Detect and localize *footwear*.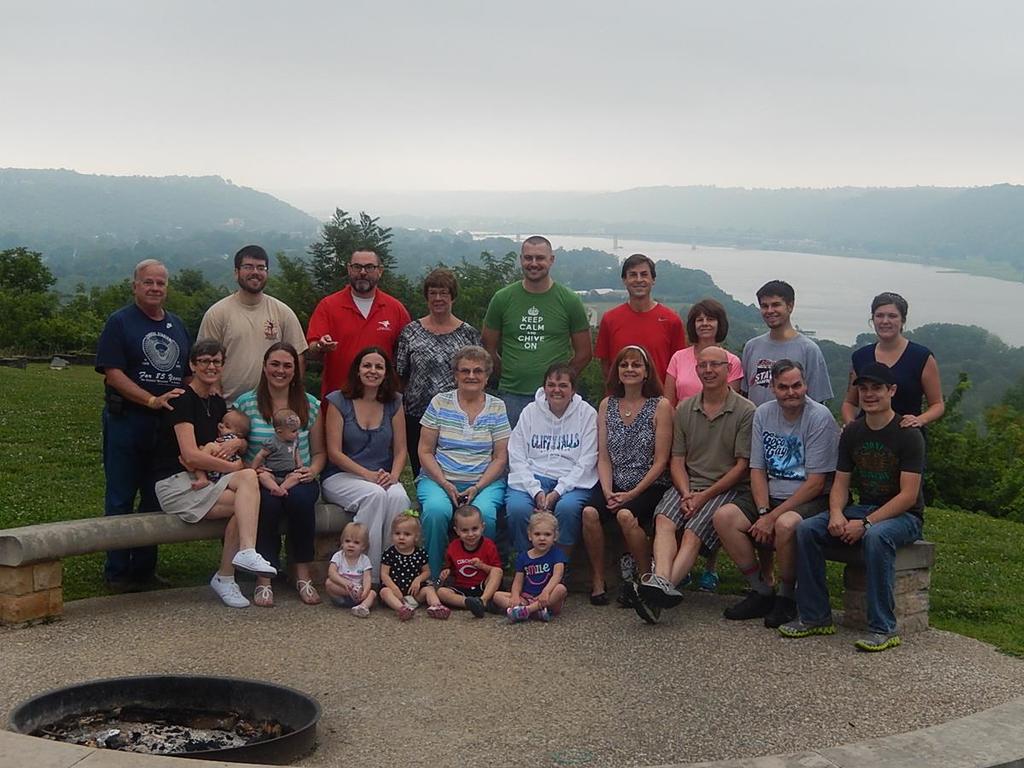
Localized at (left=425, top=602, right=453, bottom=619).
